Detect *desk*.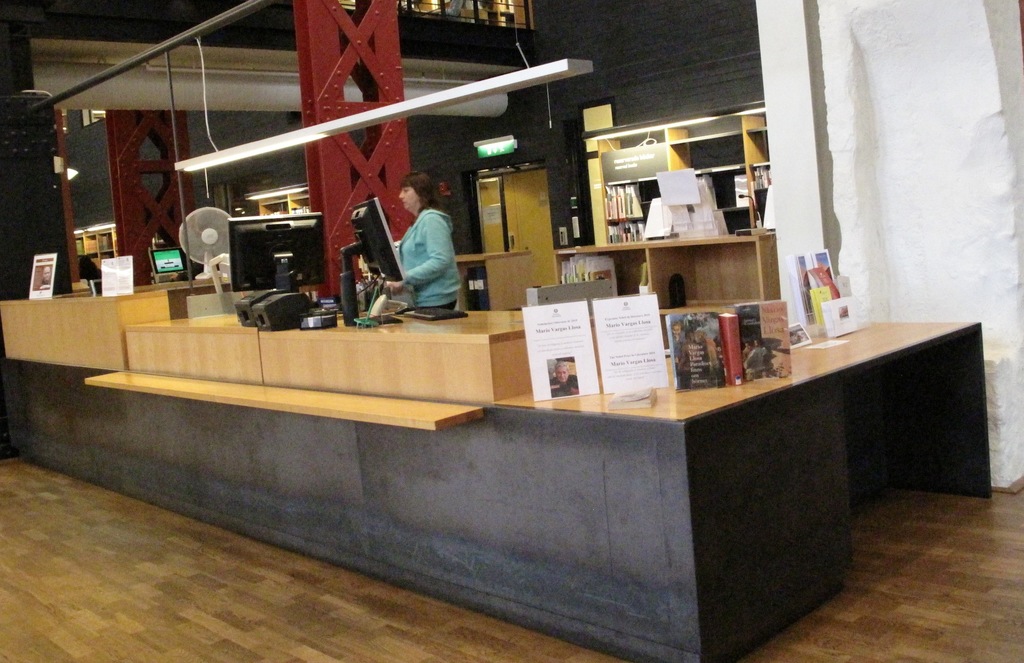
Detected at 0 296 986 662.
